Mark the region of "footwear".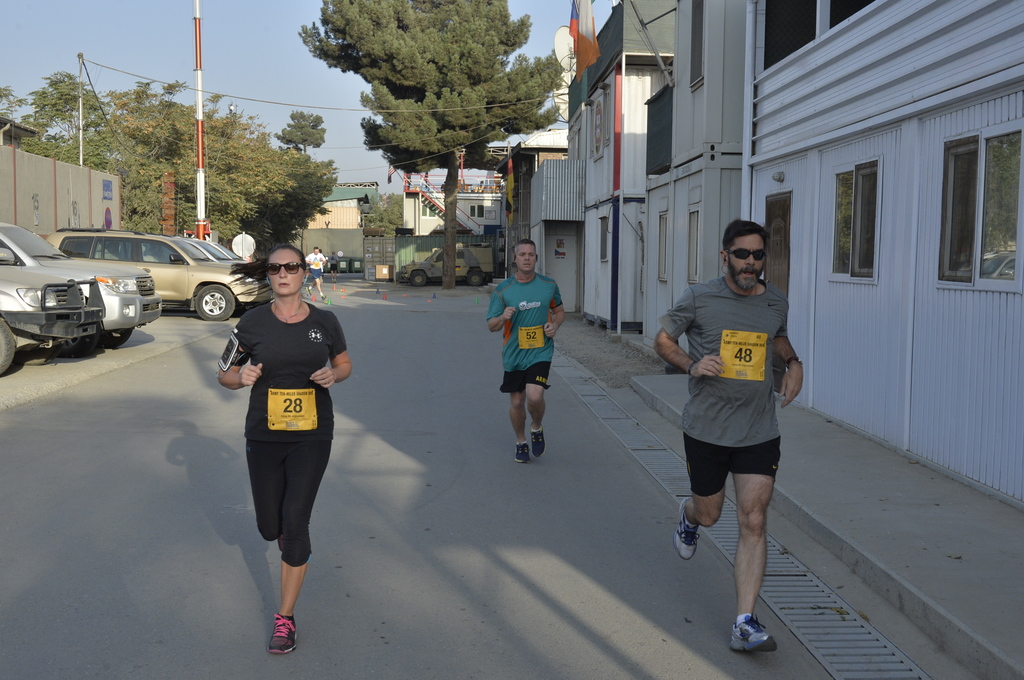
Region: [x1=513, y1=435, x2=530, y2=463].
